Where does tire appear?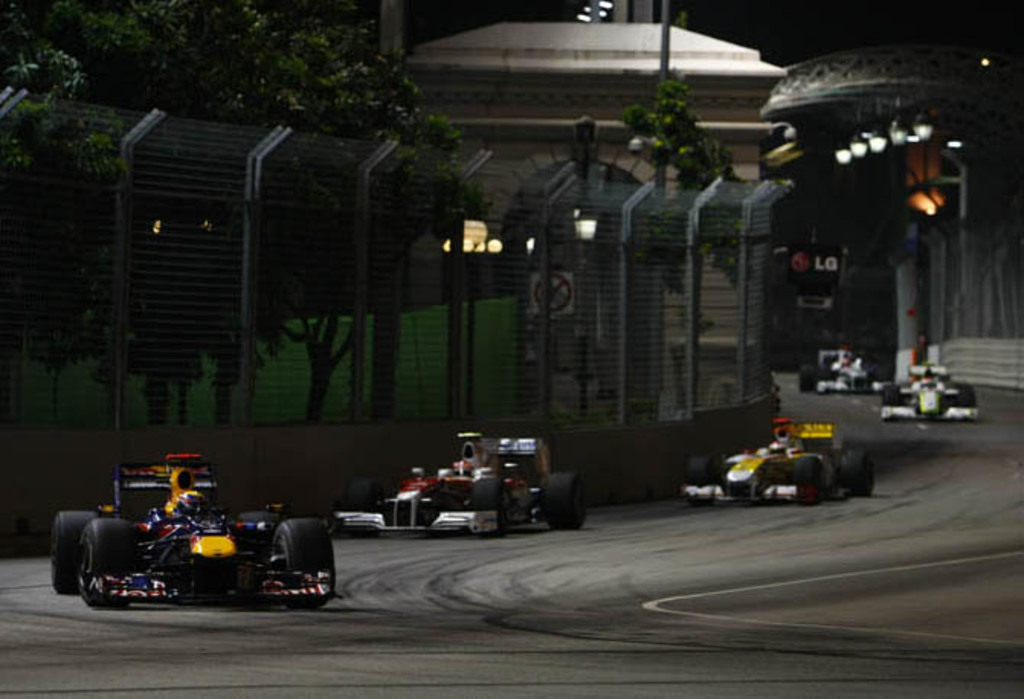
Appears at left=73, top=514, right=140, bottom=612.
